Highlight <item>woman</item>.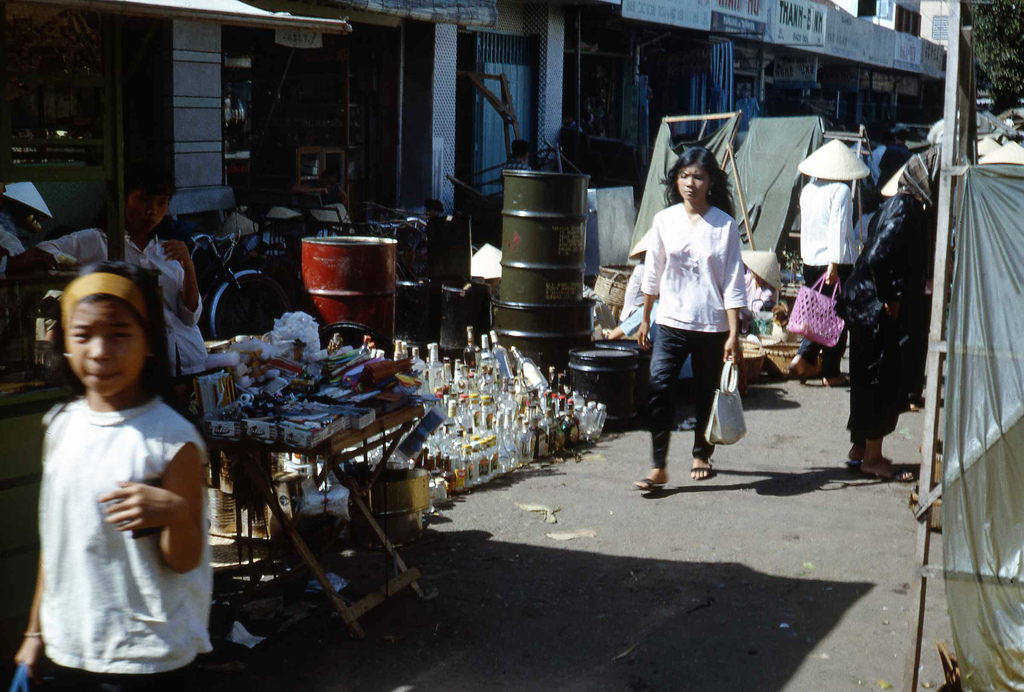
Highlighted region: pyautogui.locateOnScreen(40, 156, 220, 404).
